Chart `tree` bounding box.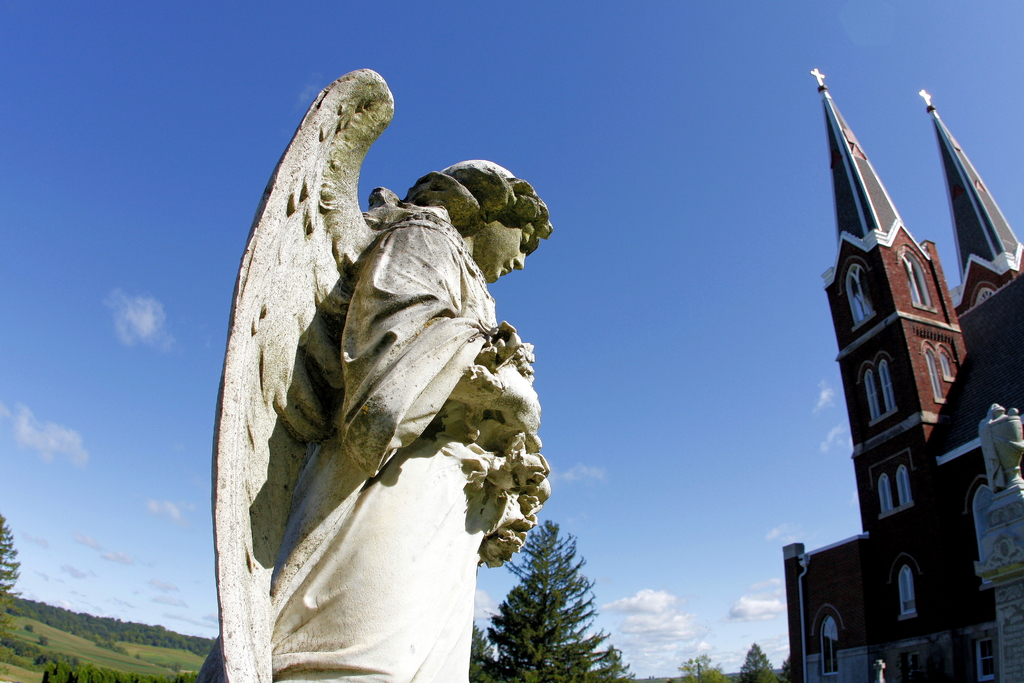
Charted: (x1=775, y1=656, x2=799, y2=682).
